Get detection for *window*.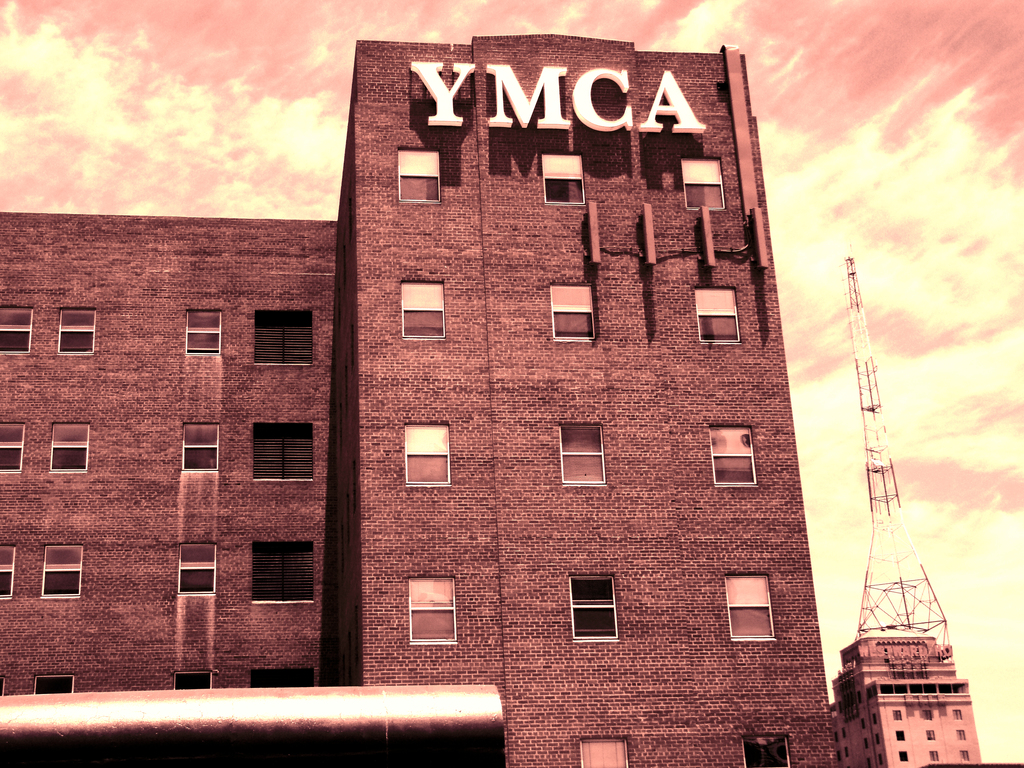
Detection: detection(35, 678, 74, 698).
